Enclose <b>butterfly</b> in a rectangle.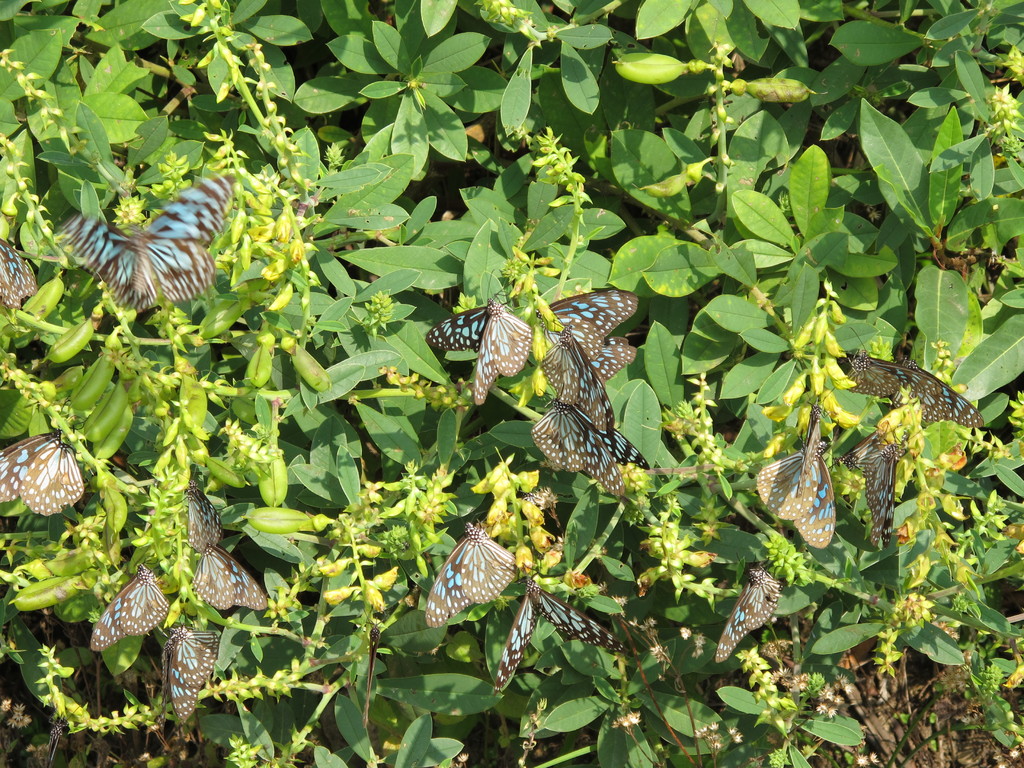
select_region(426, 298, 533, 408).
